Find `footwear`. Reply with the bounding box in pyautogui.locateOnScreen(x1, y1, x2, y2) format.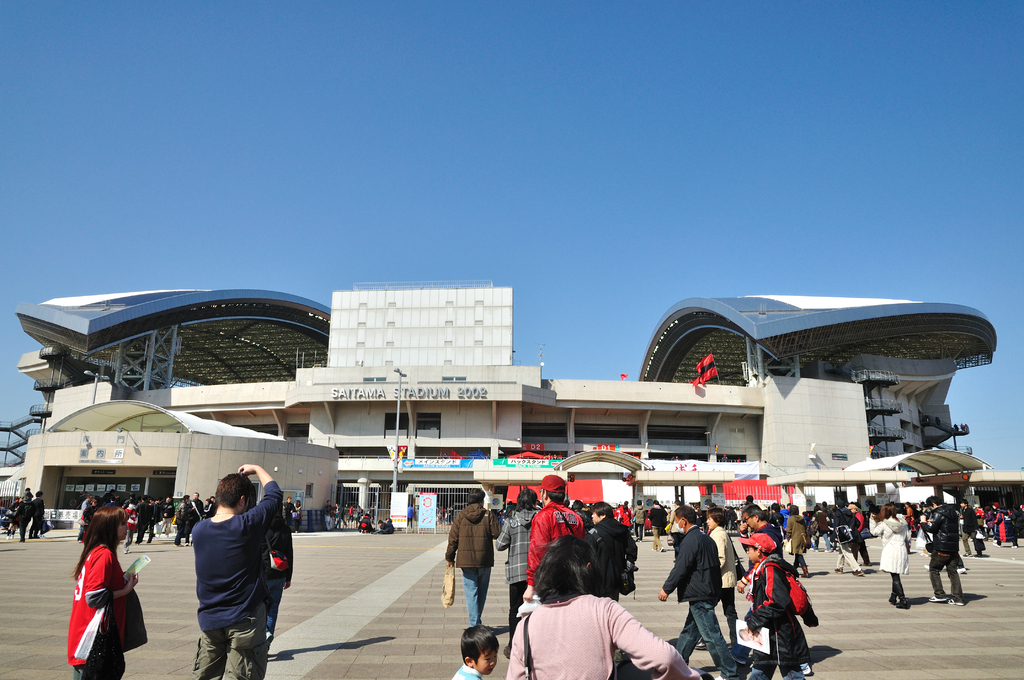
pyautogui.locateOnScreen(10, 534, 15, 539).
